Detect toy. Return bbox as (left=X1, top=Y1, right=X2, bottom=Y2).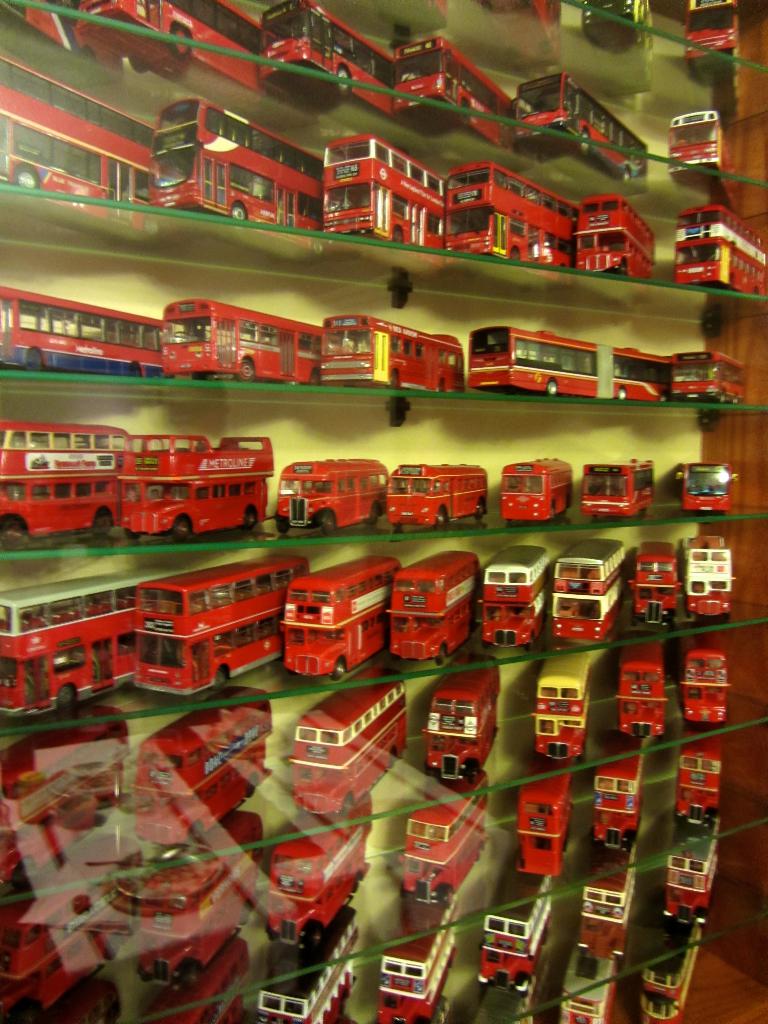
(left=322, top=317, right=464, bottom=399).
